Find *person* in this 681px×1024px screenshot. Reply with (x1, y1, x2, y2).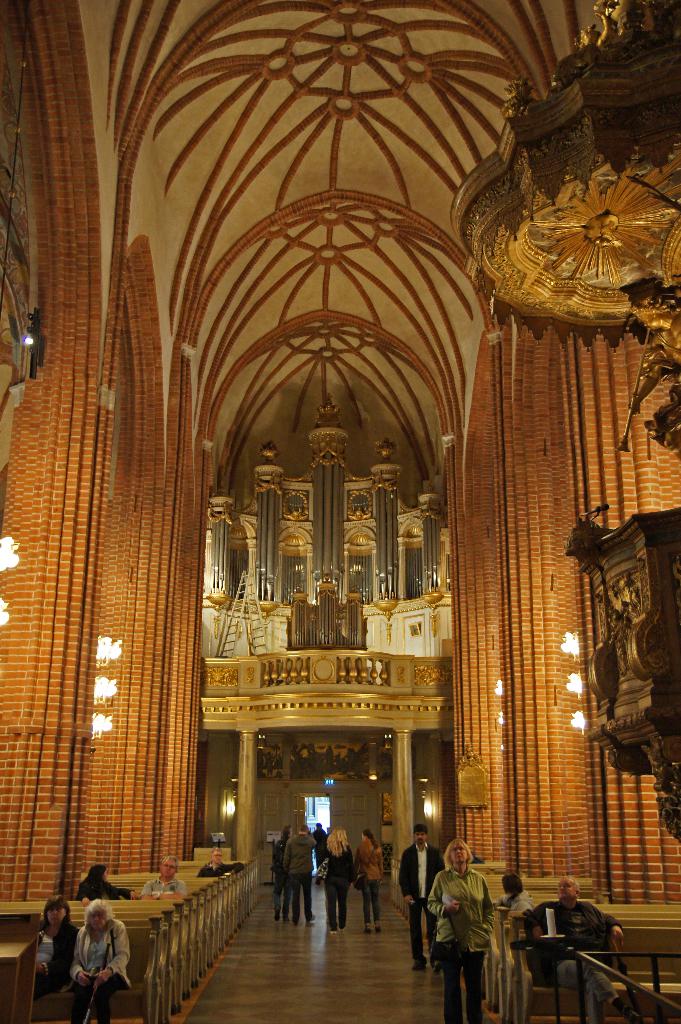
(269, 827, 290, 915).
